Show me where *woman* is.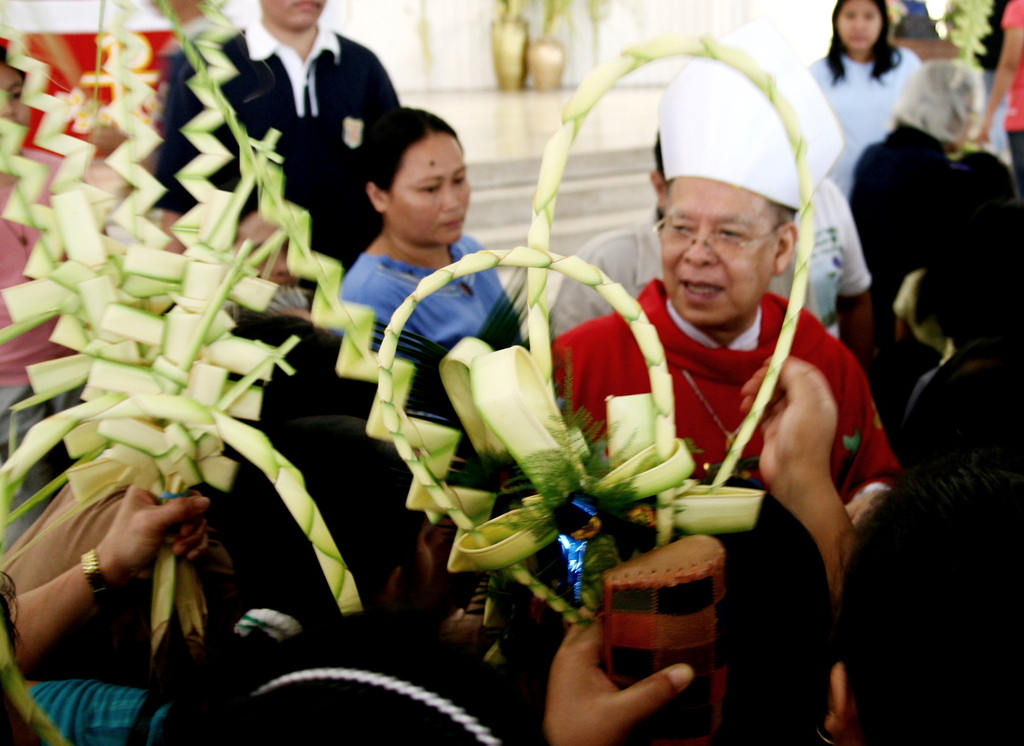
*woman* is at <box>11,415,434,745</box>.
